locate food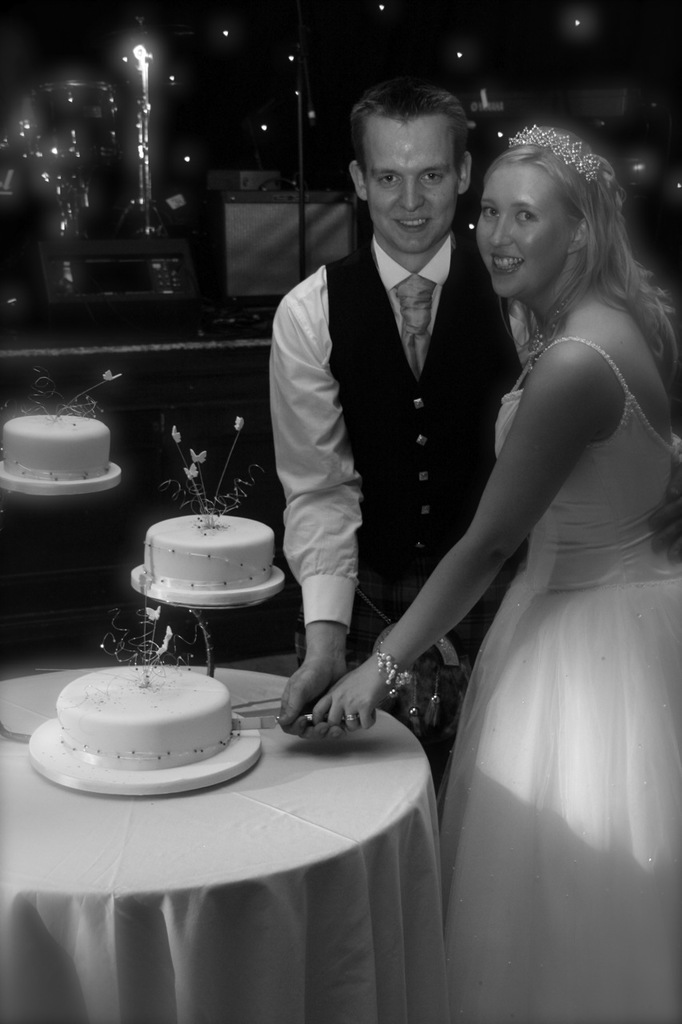
x1=142, y1=511, x2=274, y2=594
